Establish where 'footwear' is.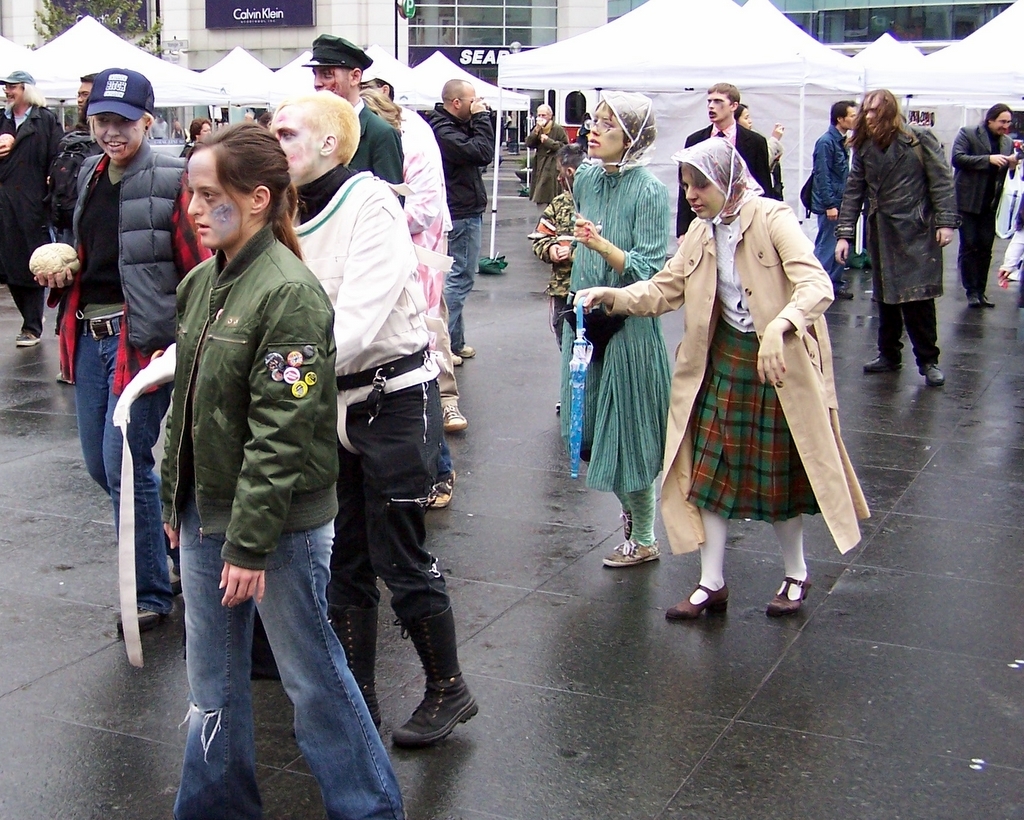
Established at (left=923, top=357, right=943, bottom=383).
